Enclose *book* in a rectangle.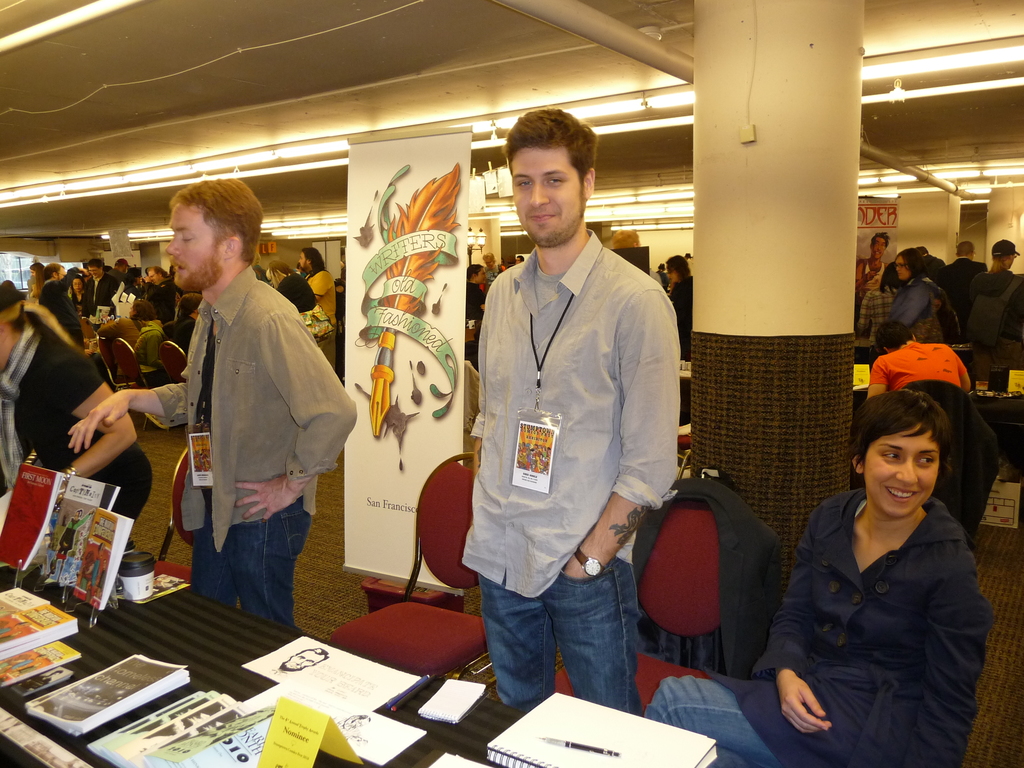
{"x1": 0, "y1": 584, "x2": 51, "y2": 623}.
